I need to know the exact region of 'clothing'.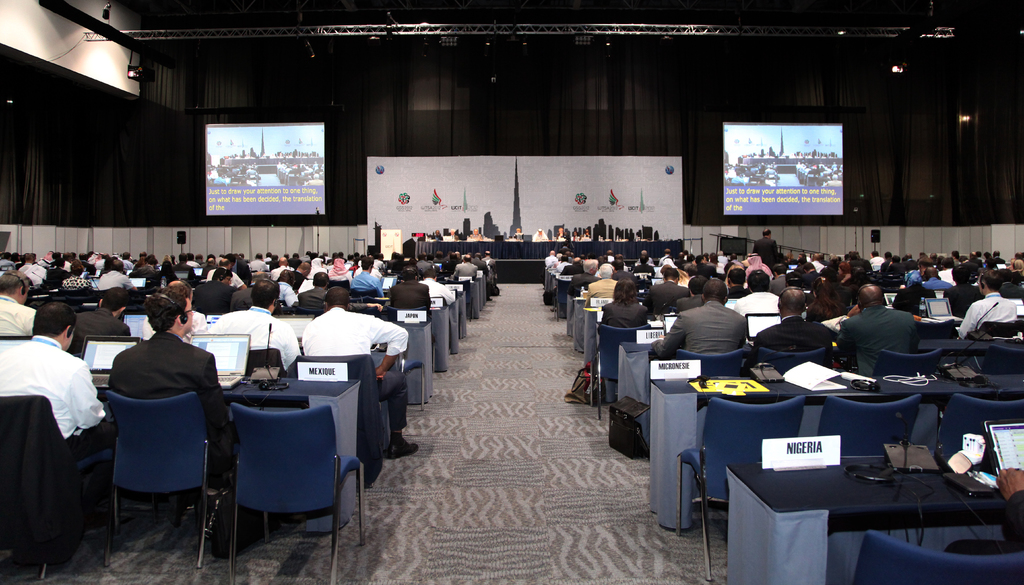
Region: {"left": 755, "top": 233, "right": 779, "bottom": 257}.
